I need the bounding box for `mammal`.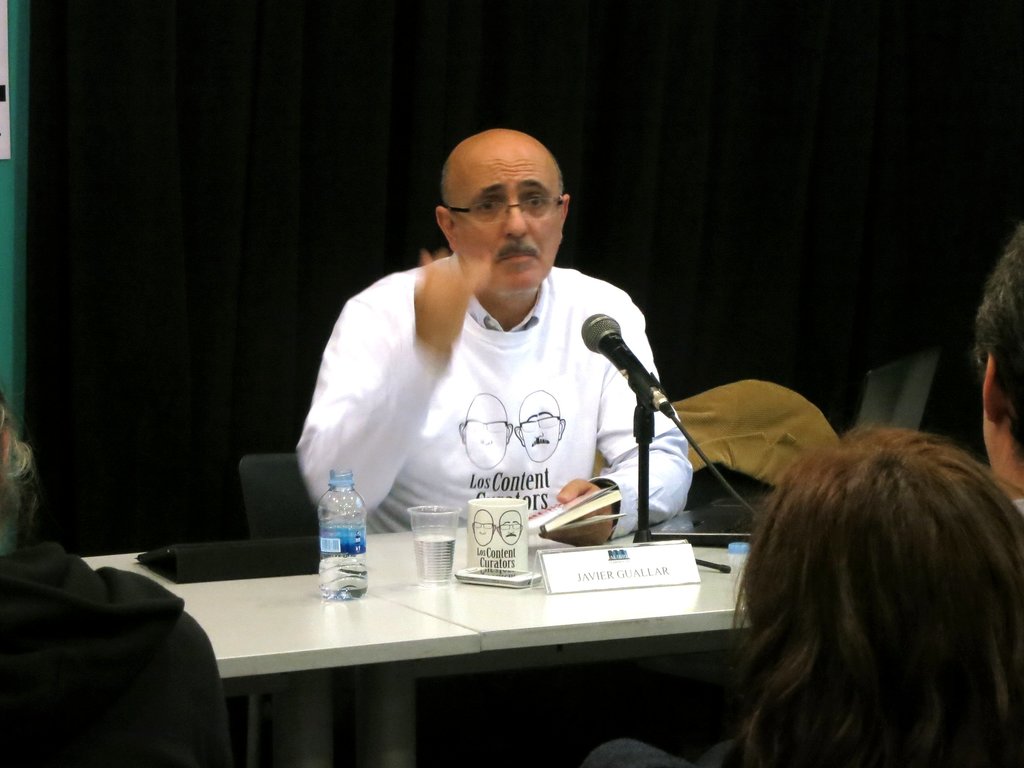
Here it is: 293, 123, 694, 767.
